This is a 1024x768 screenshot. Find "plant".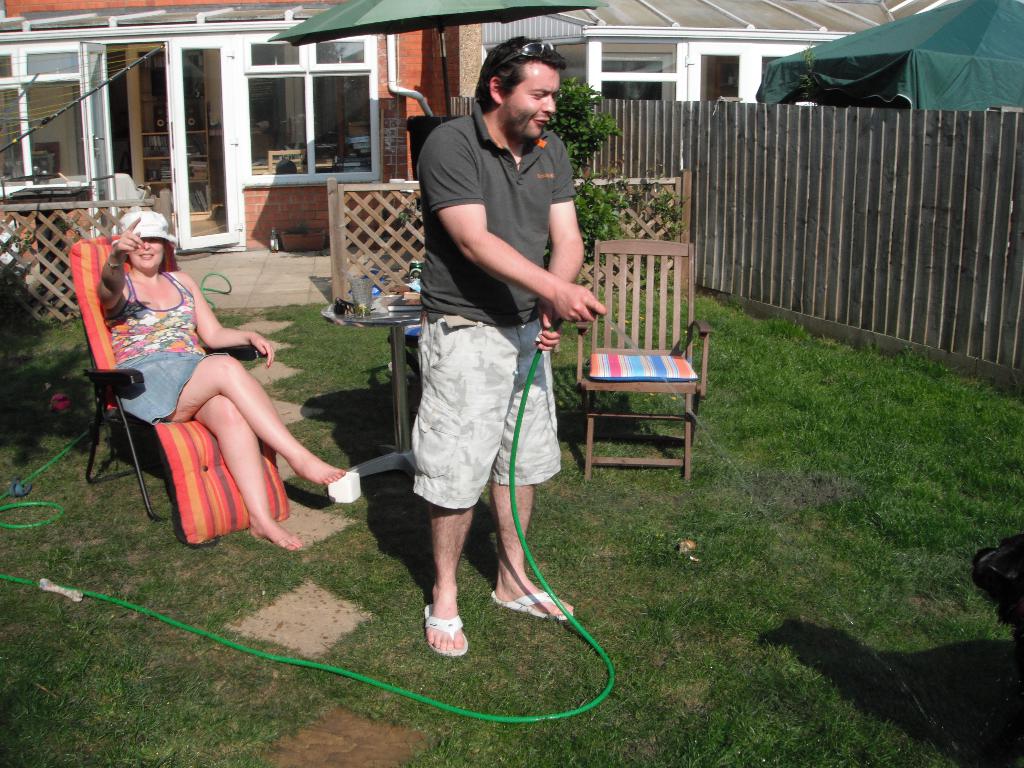
Bounding box: box(541, 78, 682, 283).
